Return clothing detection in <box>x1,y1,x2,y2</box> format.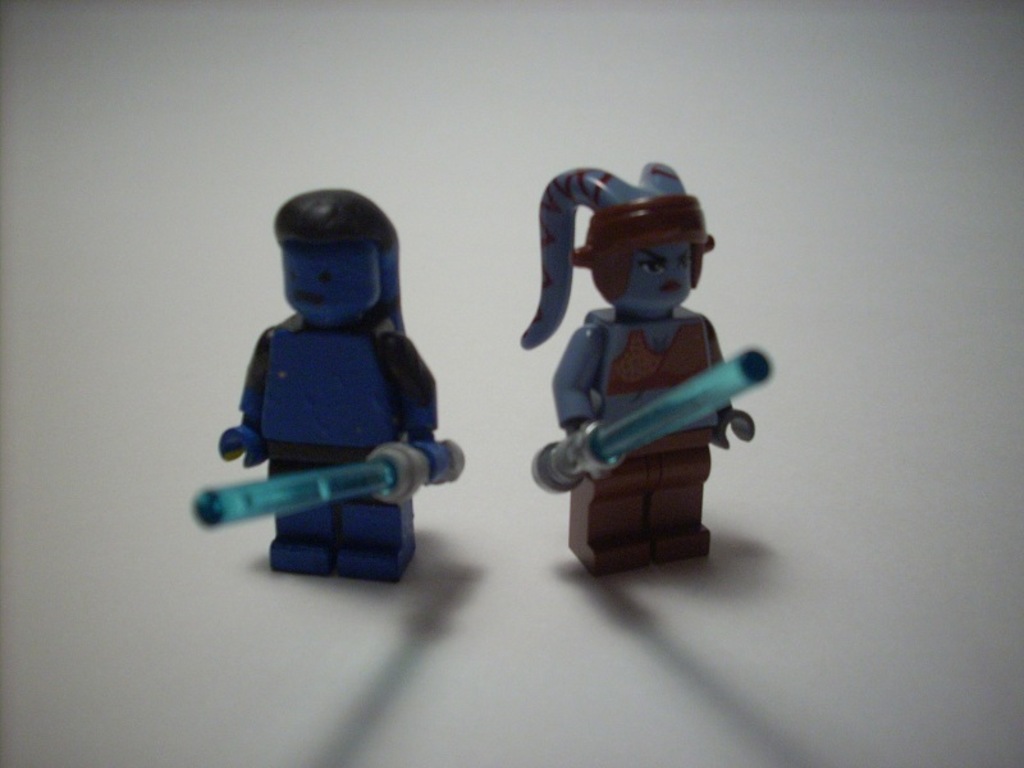
<box>588,314,710,573</box>.
